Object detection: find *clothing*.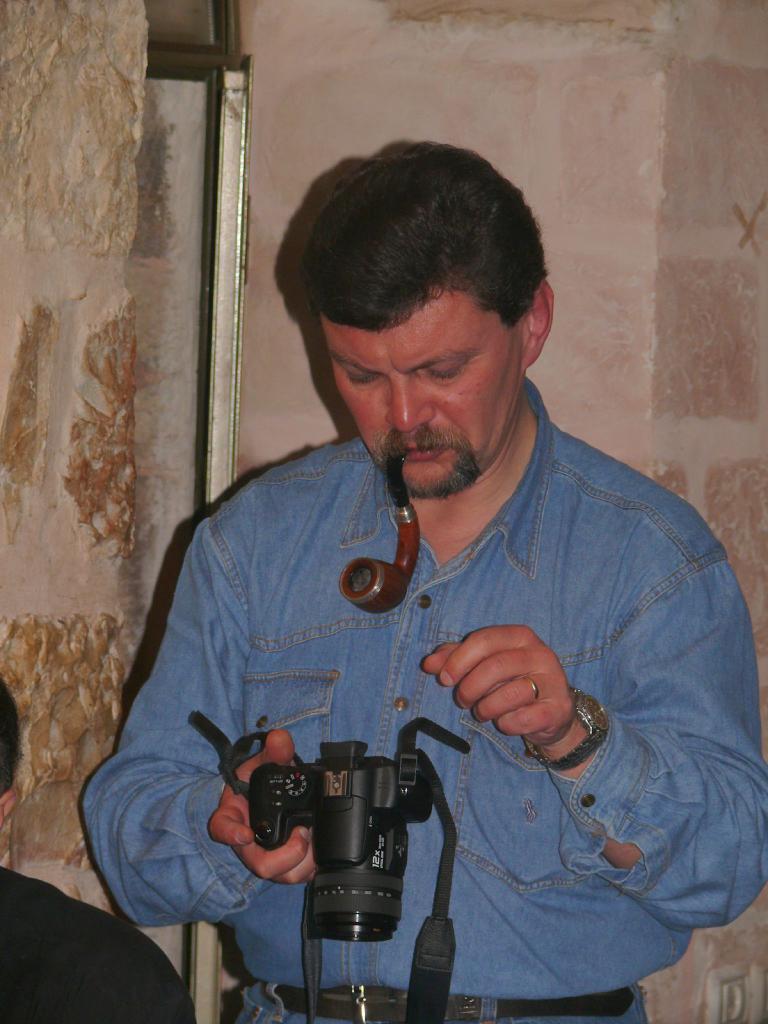
(0, 863, 198, 1023).
